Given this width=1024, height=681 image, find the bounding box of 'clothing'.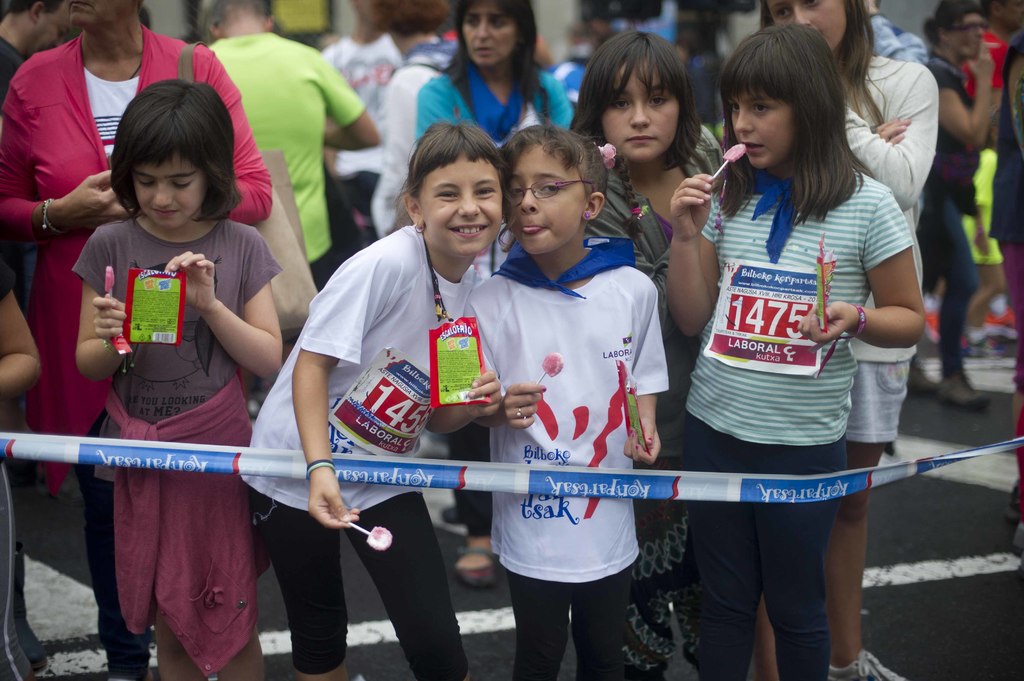
[left=415, top=56, right=577, bottom=138].
